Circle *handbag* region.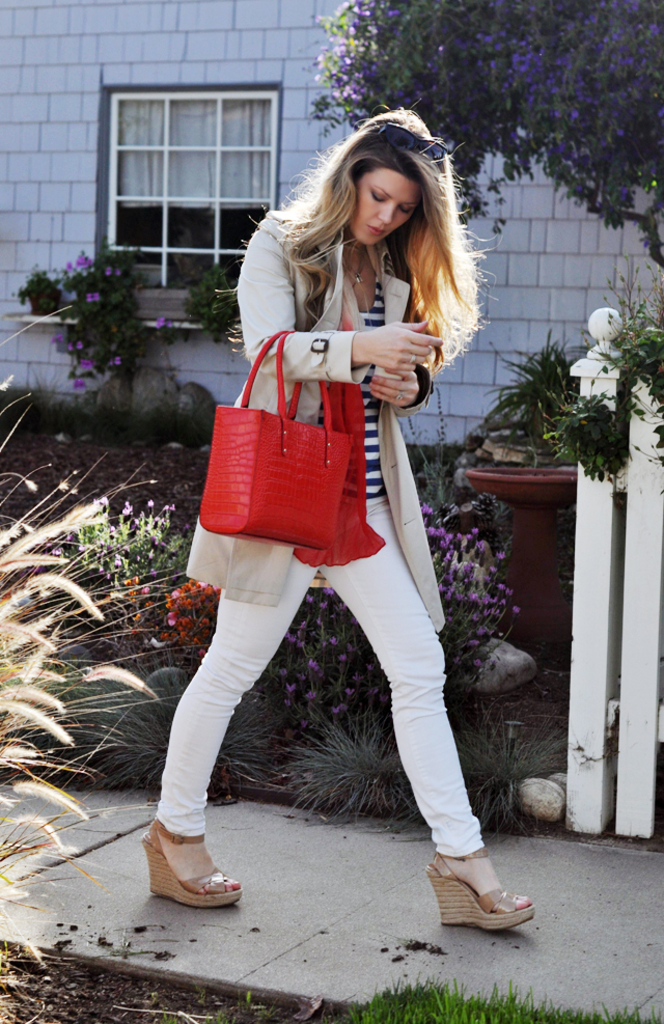
Region: 199 331 354 551.
